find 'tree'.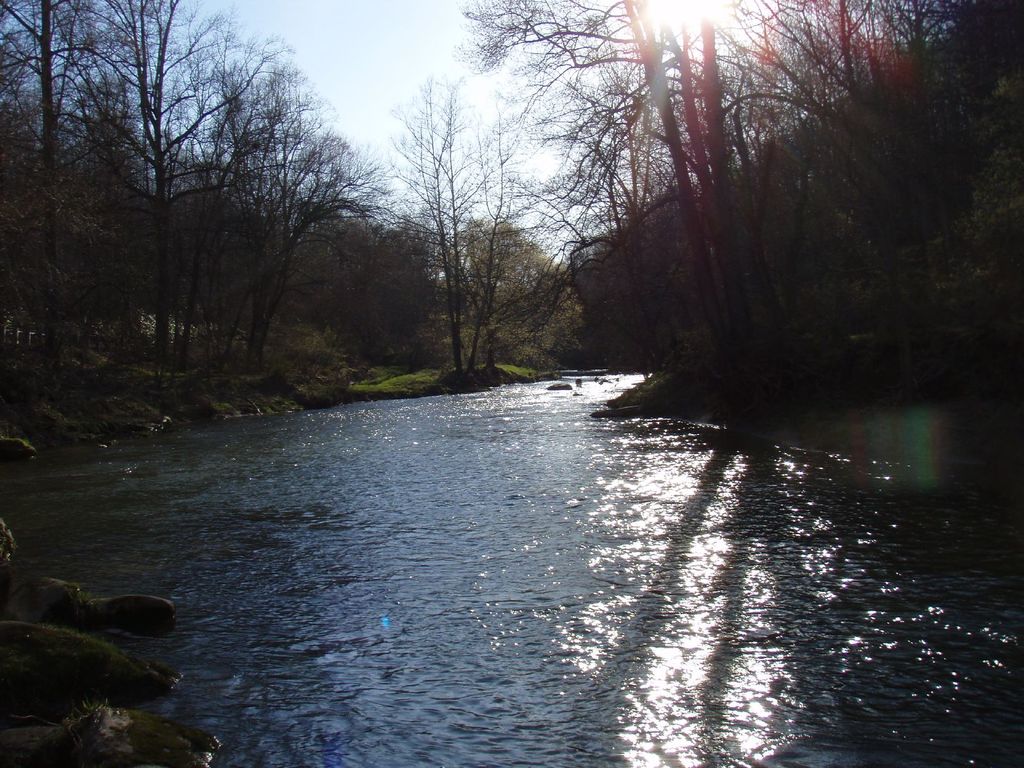
region(444, 0, 744, 352).
